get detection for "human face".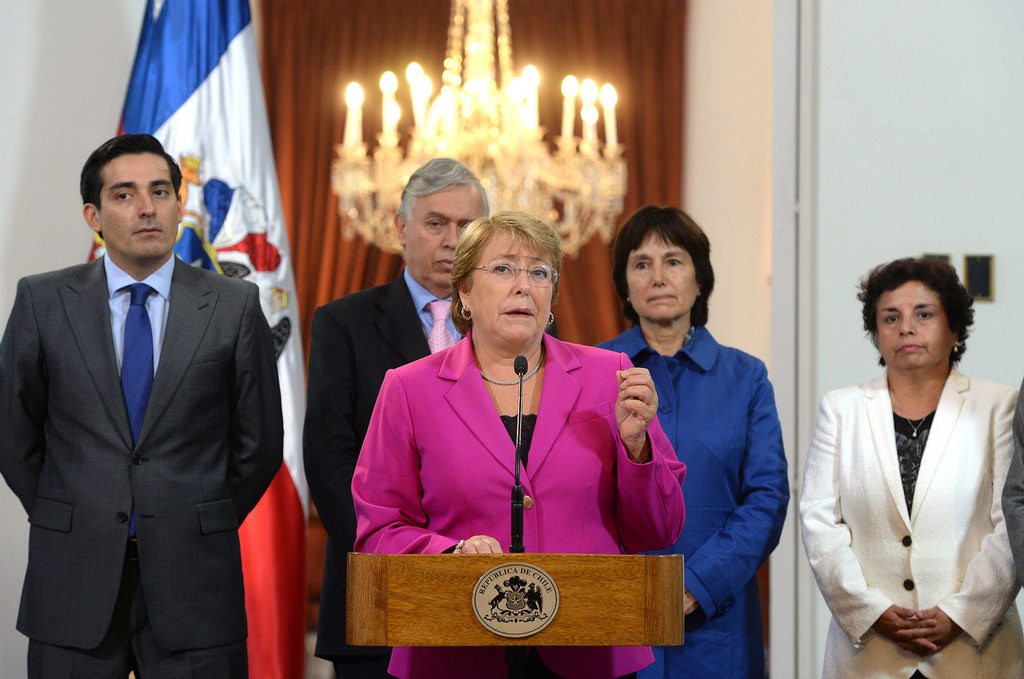
Detection: Rect(98, 156, 177, 252).
